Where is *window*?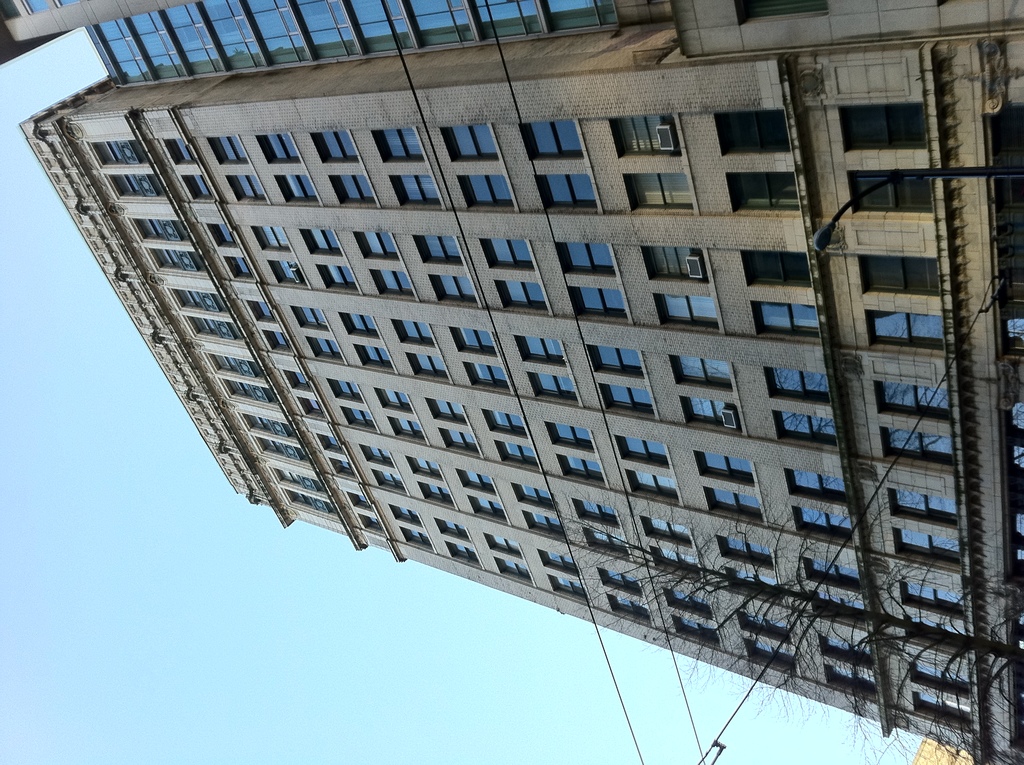
{"x1": 125, "y1": 175, "x2": 143, "y2": 195}.
